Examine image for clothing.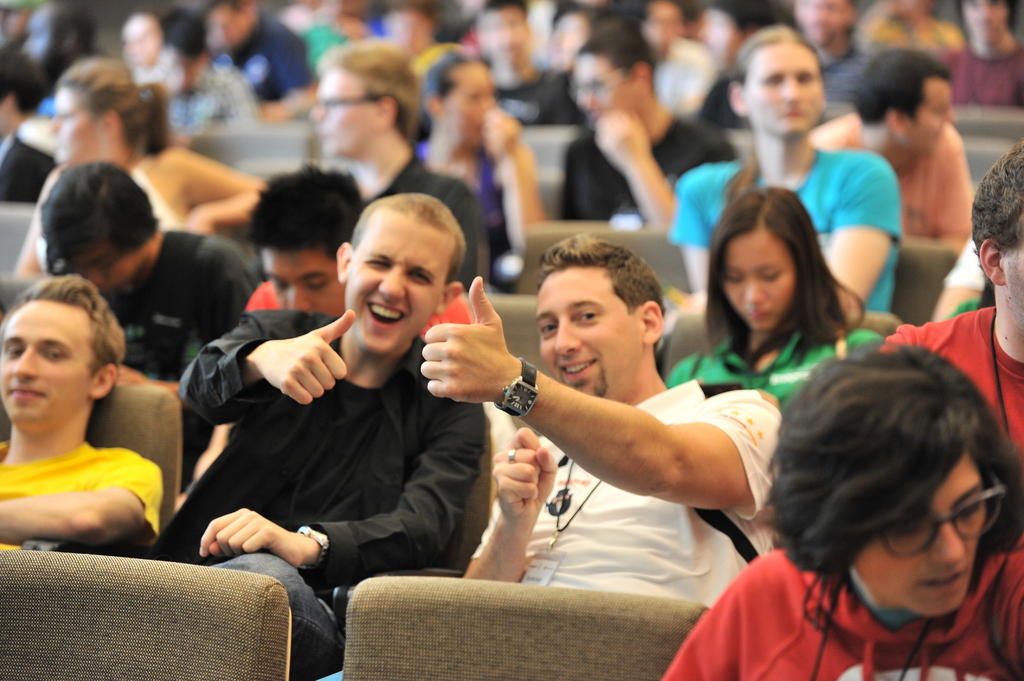
Examination result: rect(35, 161, 209, 288).
